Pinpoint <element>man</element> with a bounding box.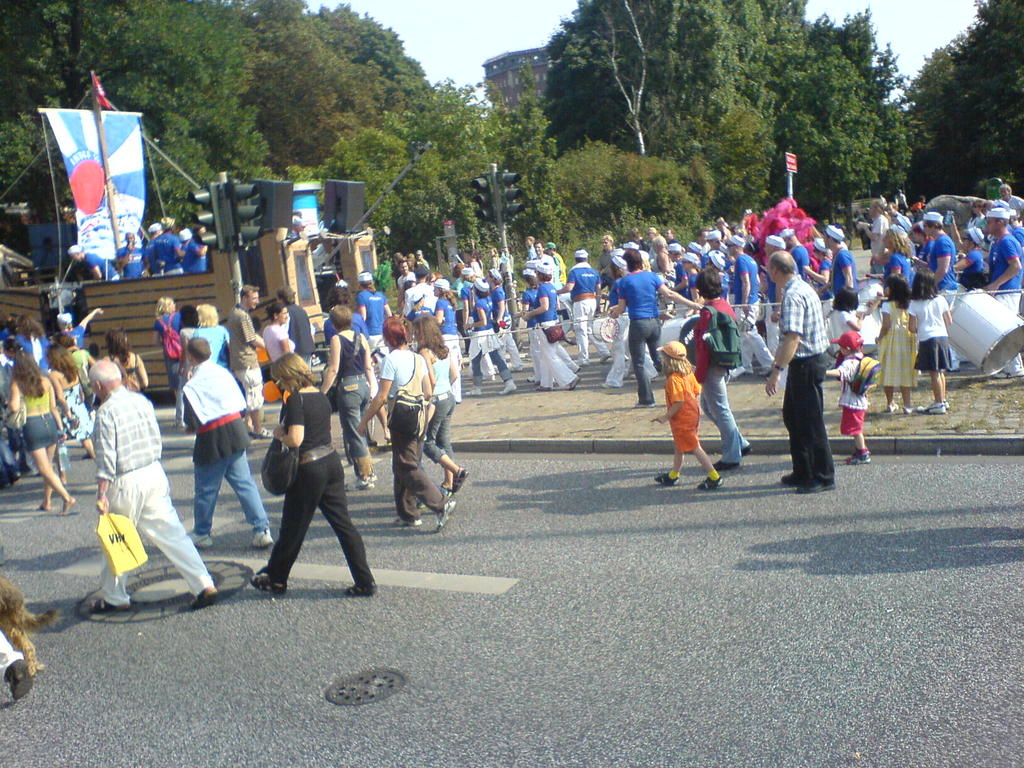
box=[152, 214, 187, 271].
